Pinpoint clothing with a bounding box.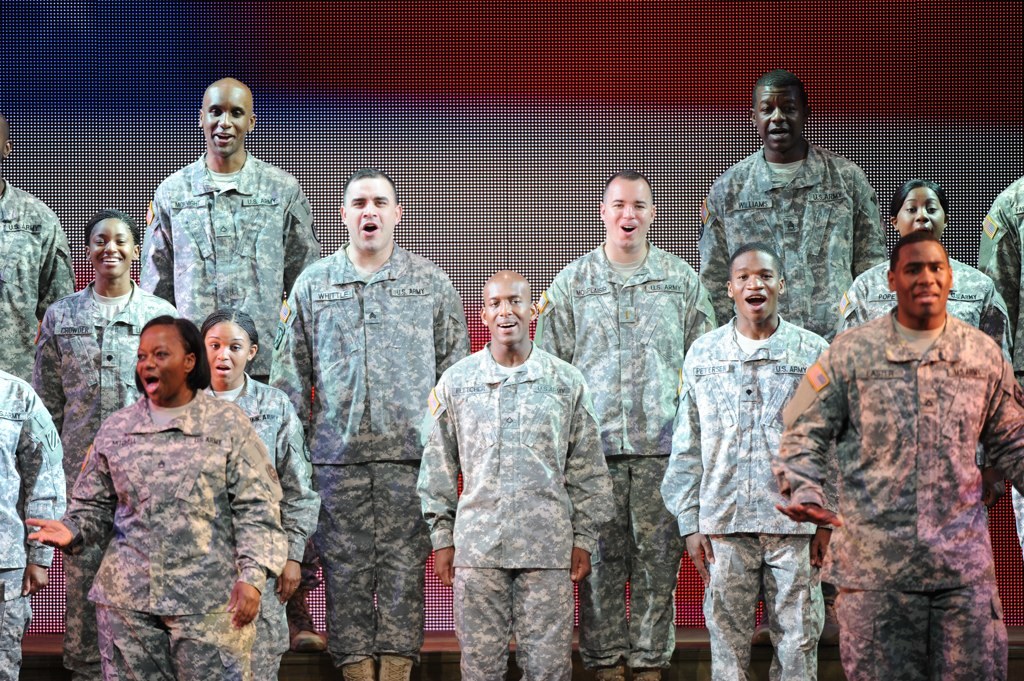
134,144,320,375.
